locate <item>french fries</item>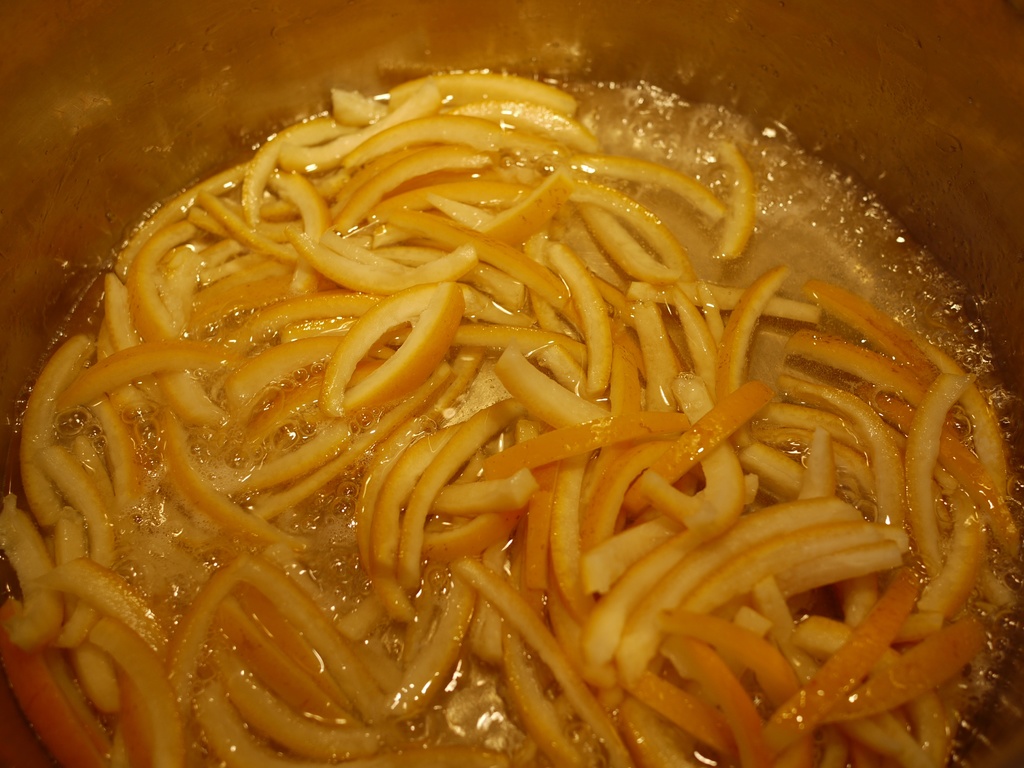
x1=386 y1=568 x2=476 y2=718
